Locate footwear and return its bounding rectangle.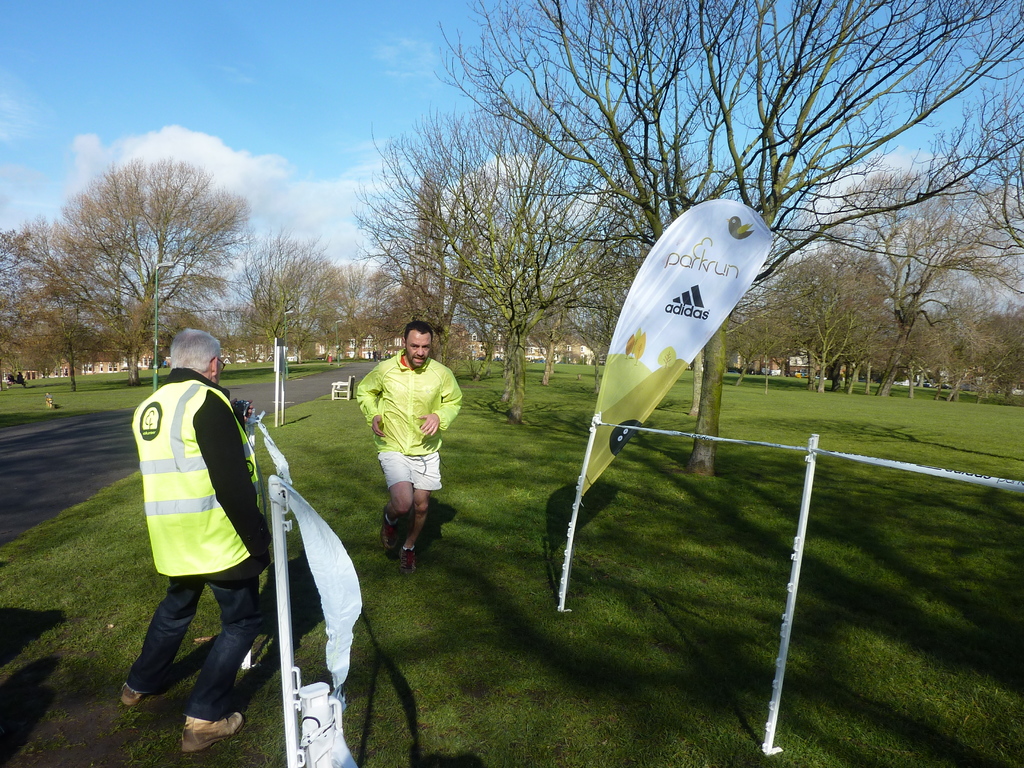
<box>120,685,141,707</box>.
